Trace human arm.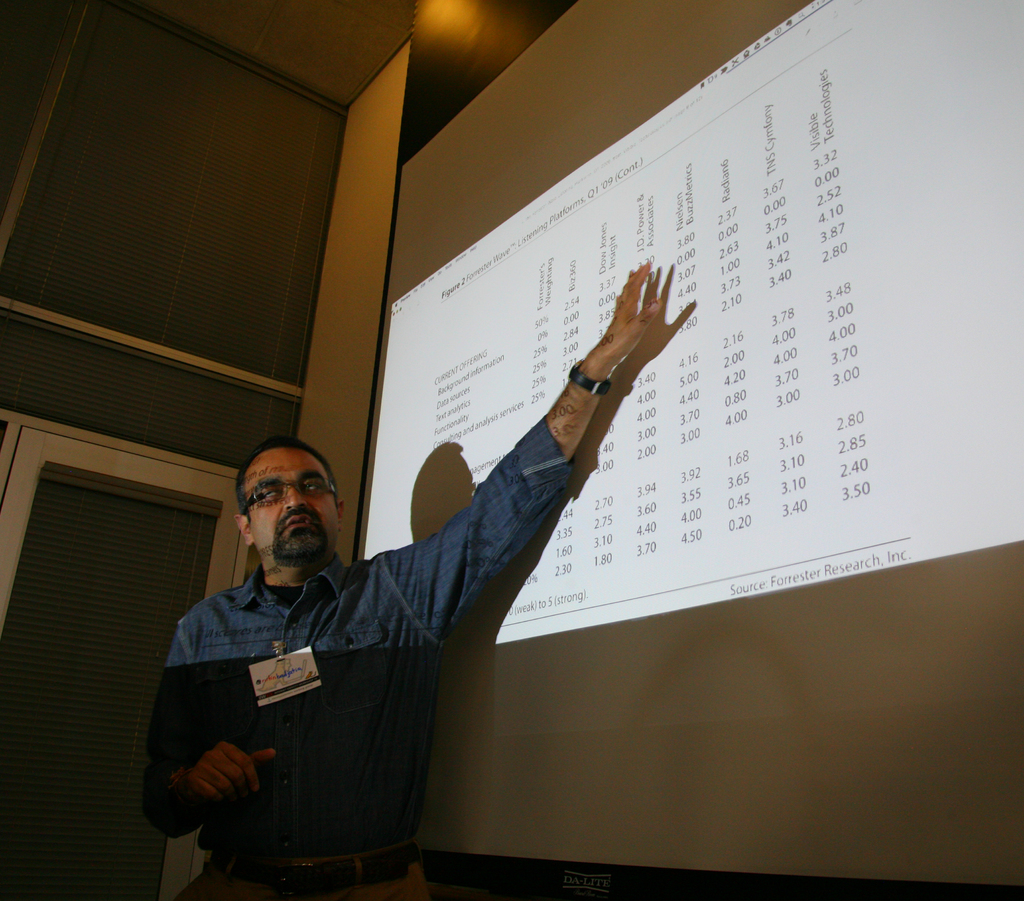
Traced to 373,261,662,635.
